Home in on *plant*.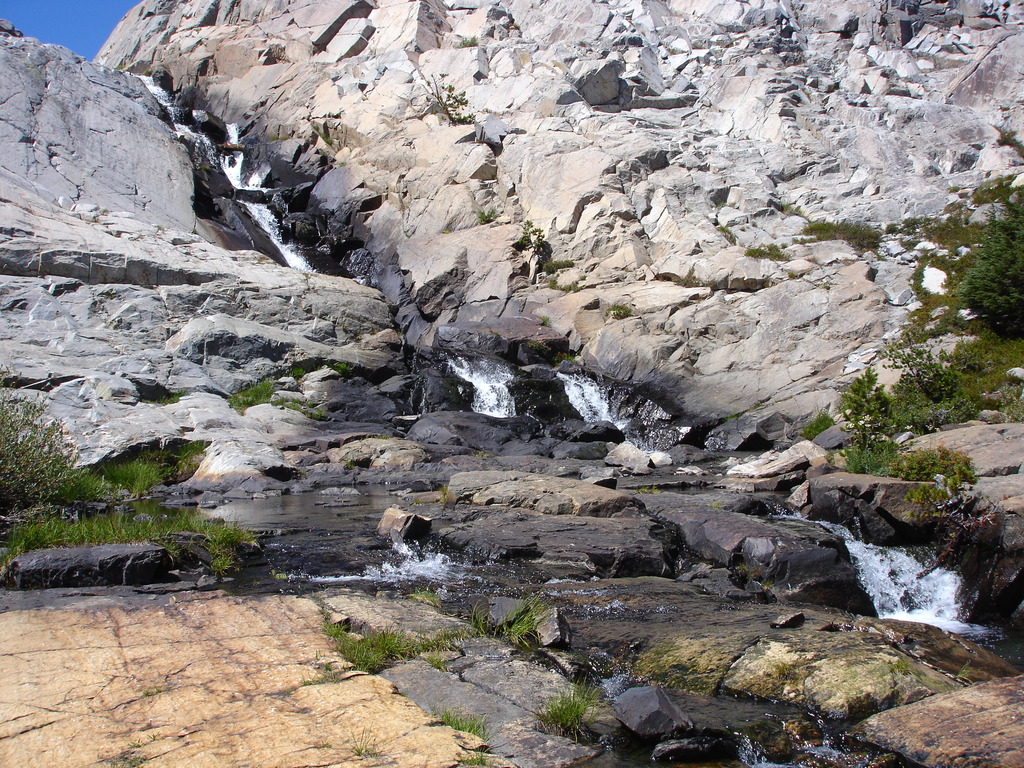
Homed in at BBox(424, 69, 476, 130).
